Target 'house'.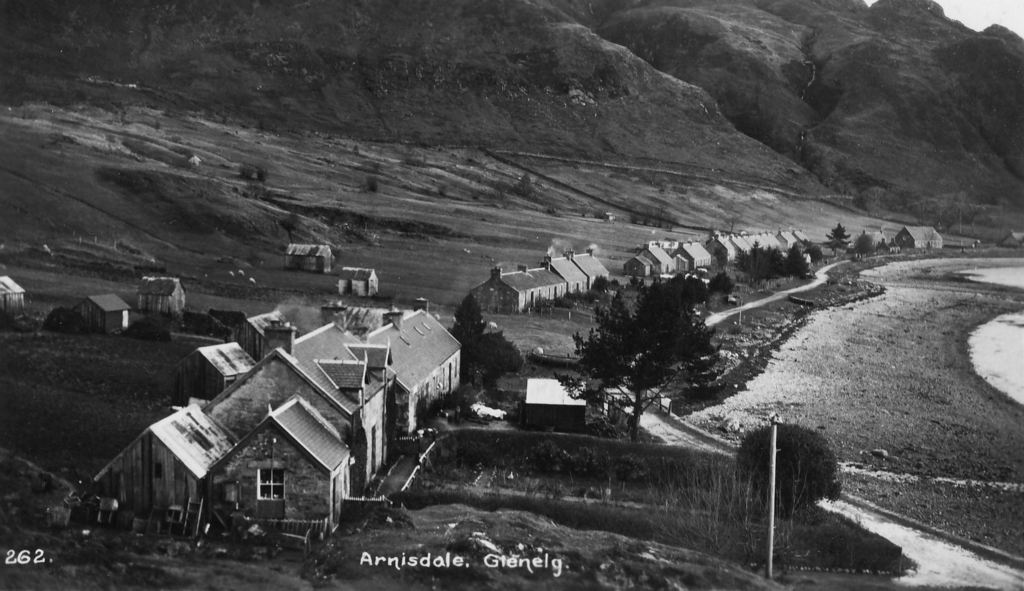
Target region: box(69, 293, 131, 331).
